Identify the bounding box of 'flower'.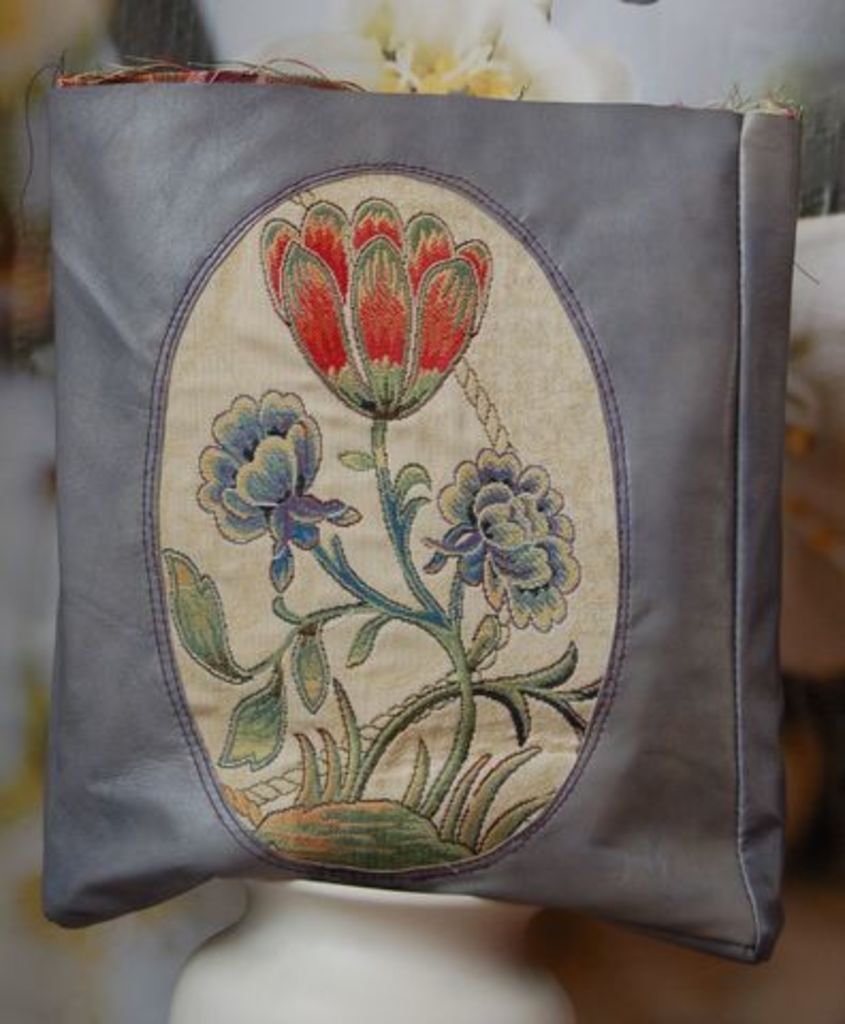
box(188, 393, 376, 591).
